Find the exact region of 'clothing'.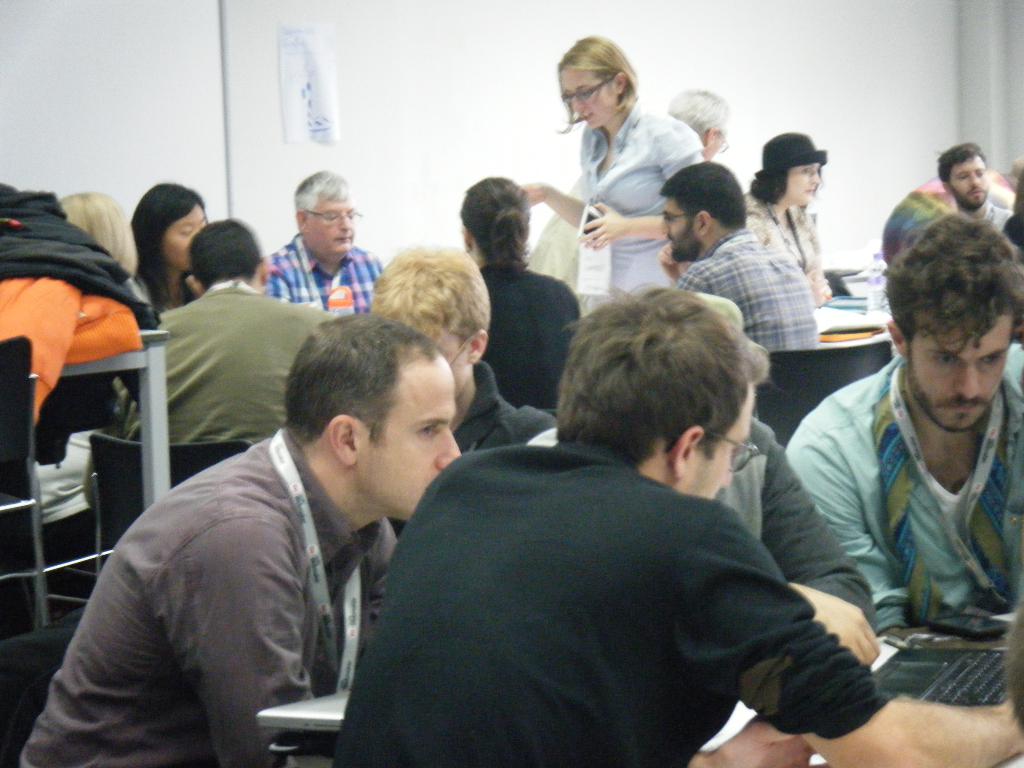
Exact region: [left=672, top=225, right=820, bottom=355].
